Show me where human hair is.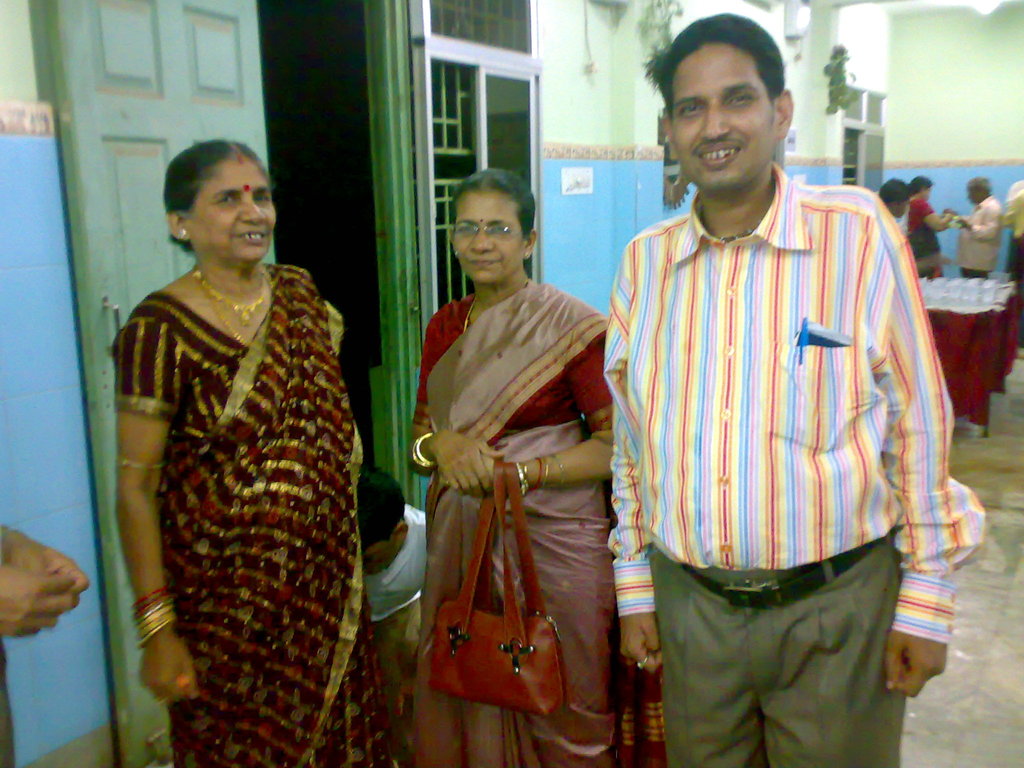
human hair is at {"x1": 355, "y1": 468, "x2": 406, "y2": 552}.
